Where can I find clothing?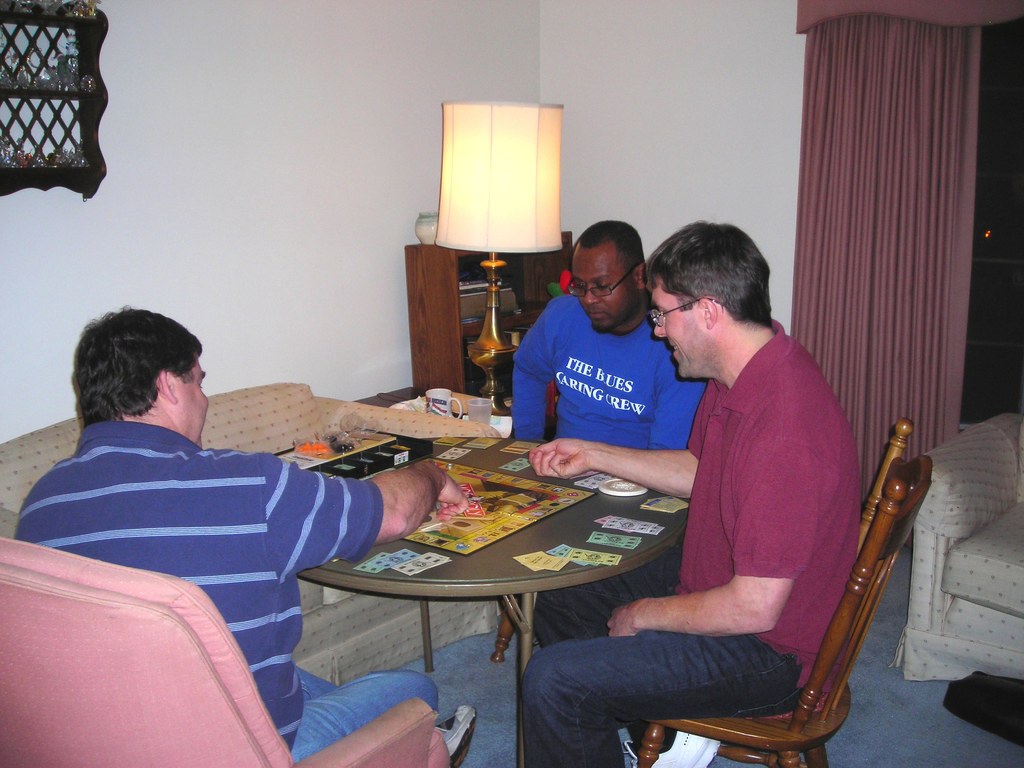
You can find it at locate(674, 319, 858, 668).
